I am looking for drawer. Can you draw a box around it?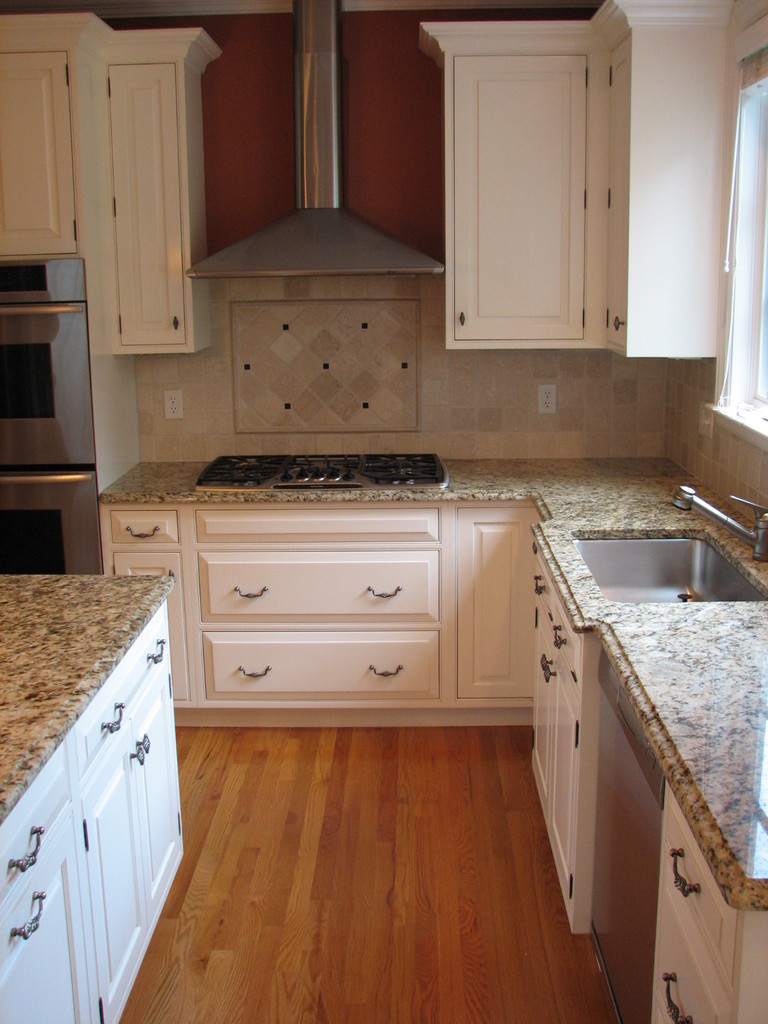
Sure, the bounding box is l=539, t=596, r=586, b=701.
